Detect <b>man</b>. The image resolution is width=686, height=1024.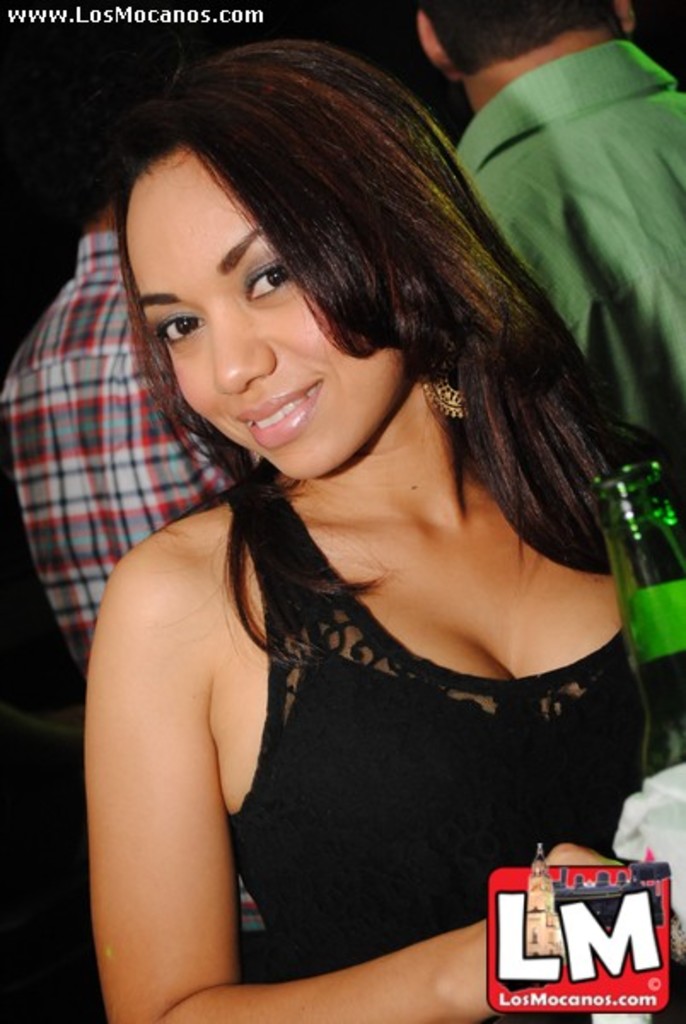
bbox=(428, 0, 684, 539).
